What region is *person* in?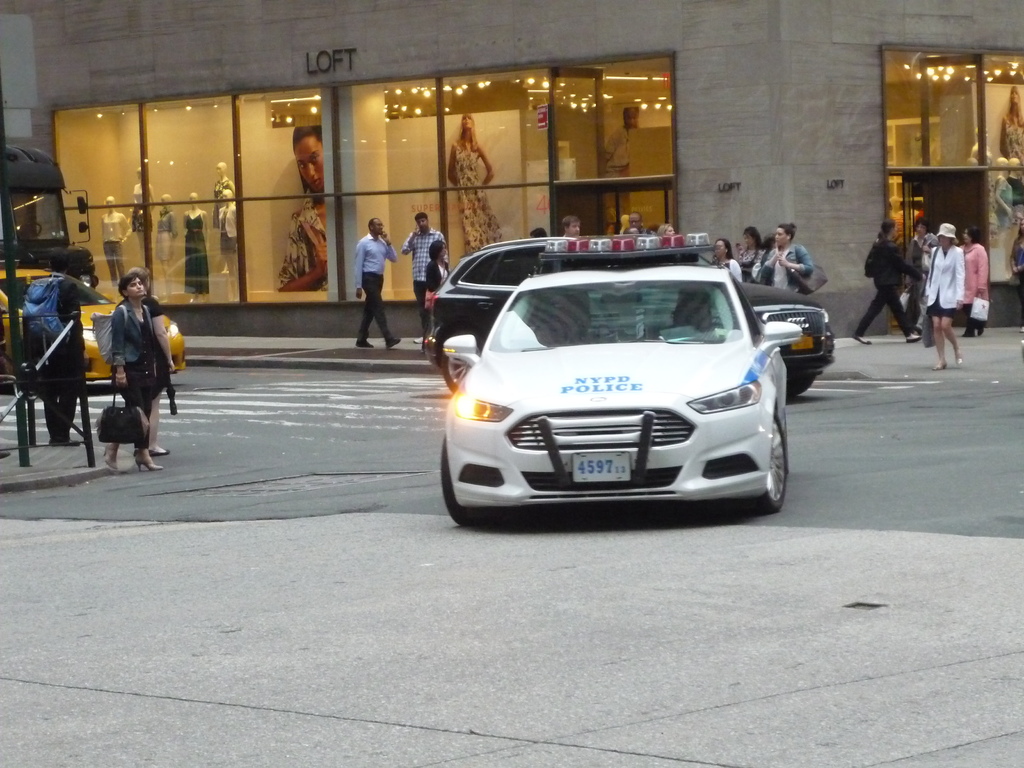
box(425, 240, 451, 333).
